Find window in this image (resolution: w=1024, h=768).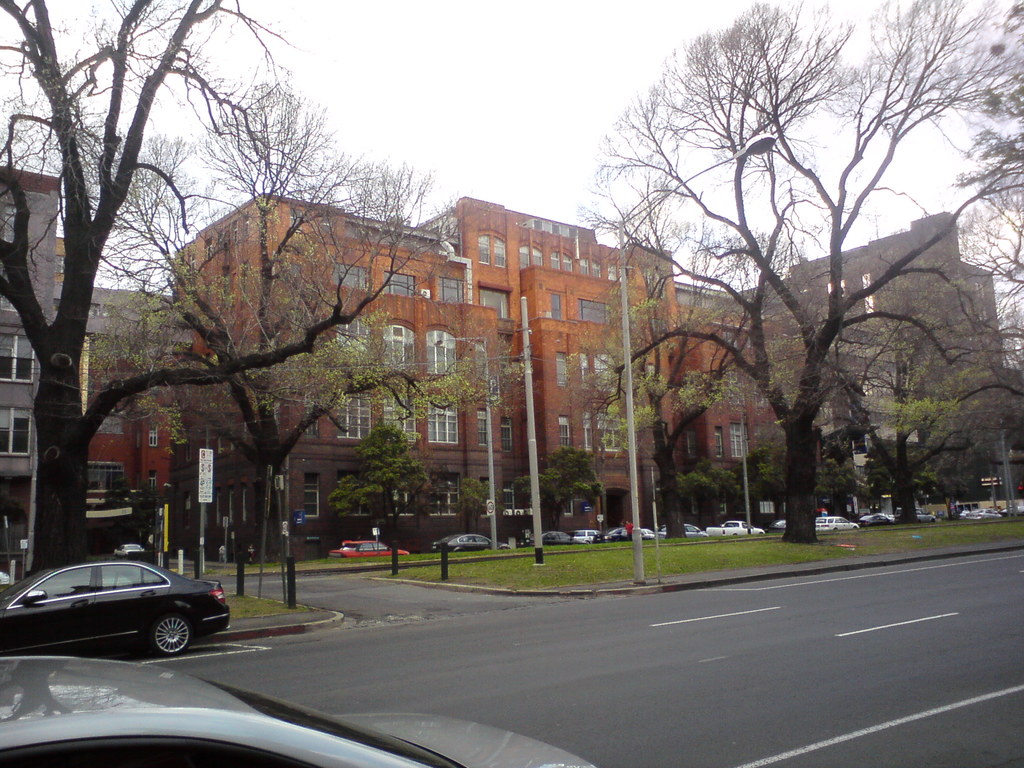
520/244/537/266.
